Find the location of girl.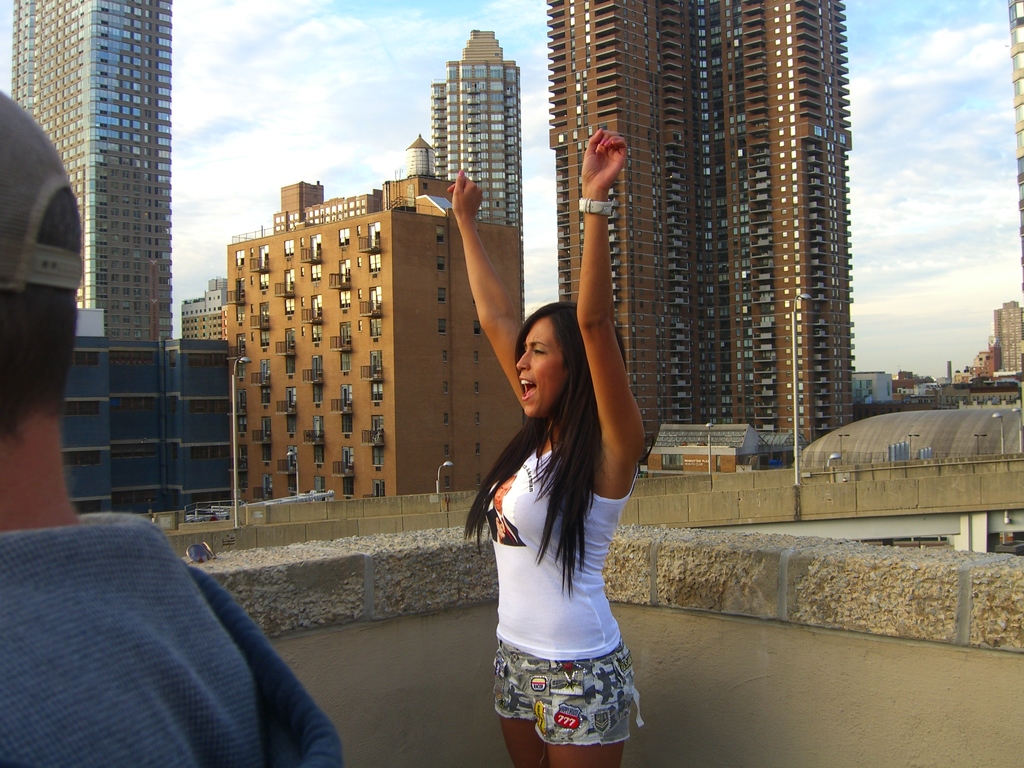
Location: [left=442, top=120, right=652, bottom=767].
